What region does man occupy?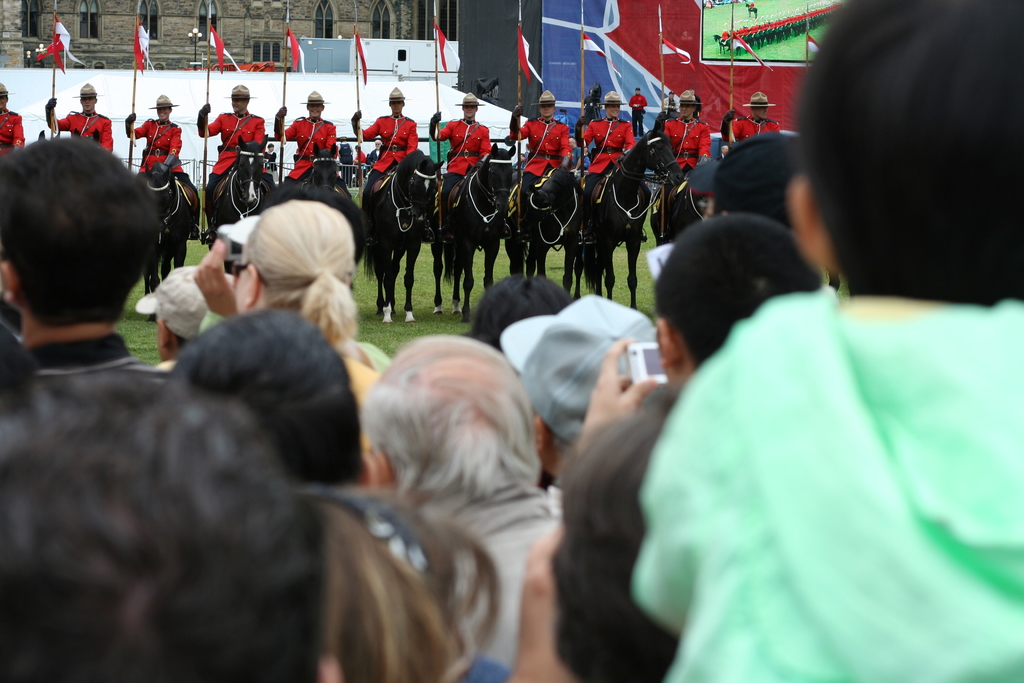
<bbox>690, 127, 816, 222</bbox>.
